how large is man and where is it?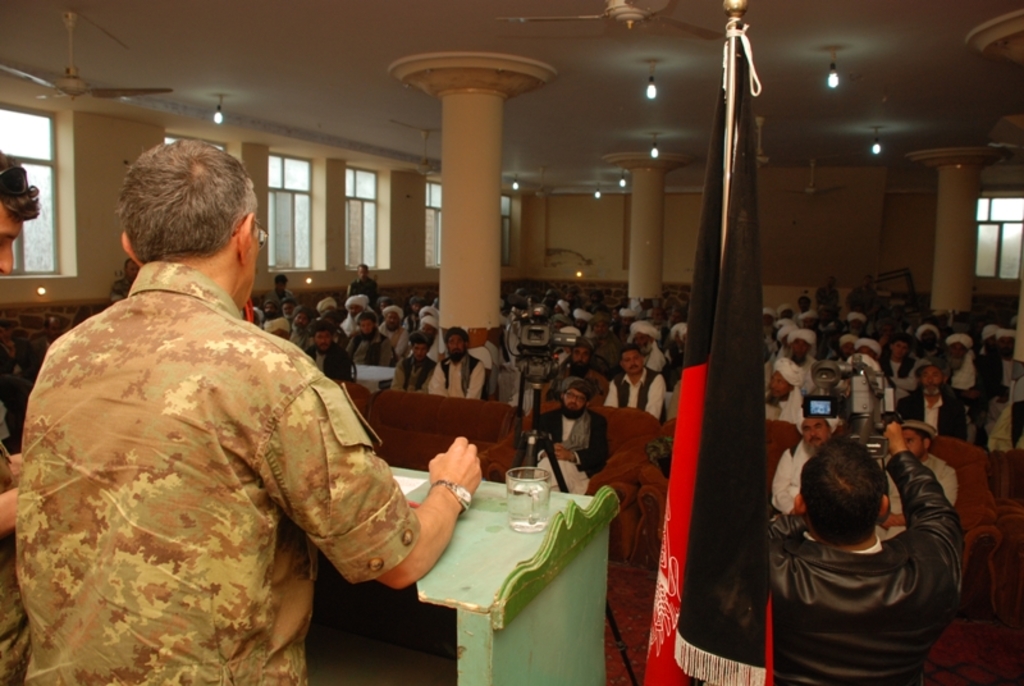
Bounding box: box=[575, 306, 594, 330].
